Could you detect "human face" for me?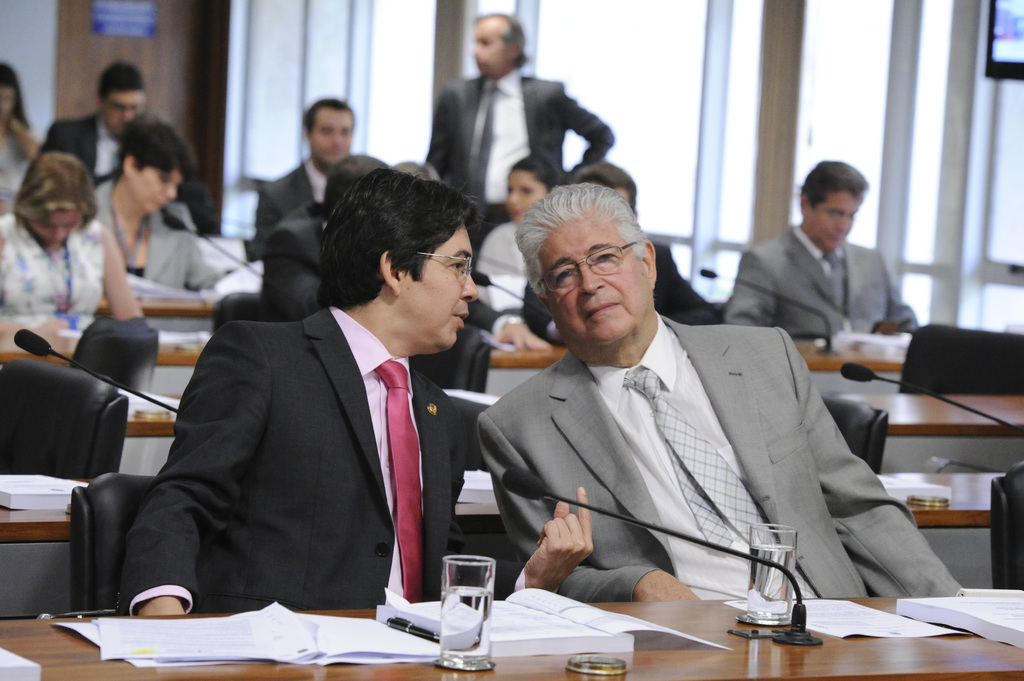
Detection result: [540,211,648,343].
